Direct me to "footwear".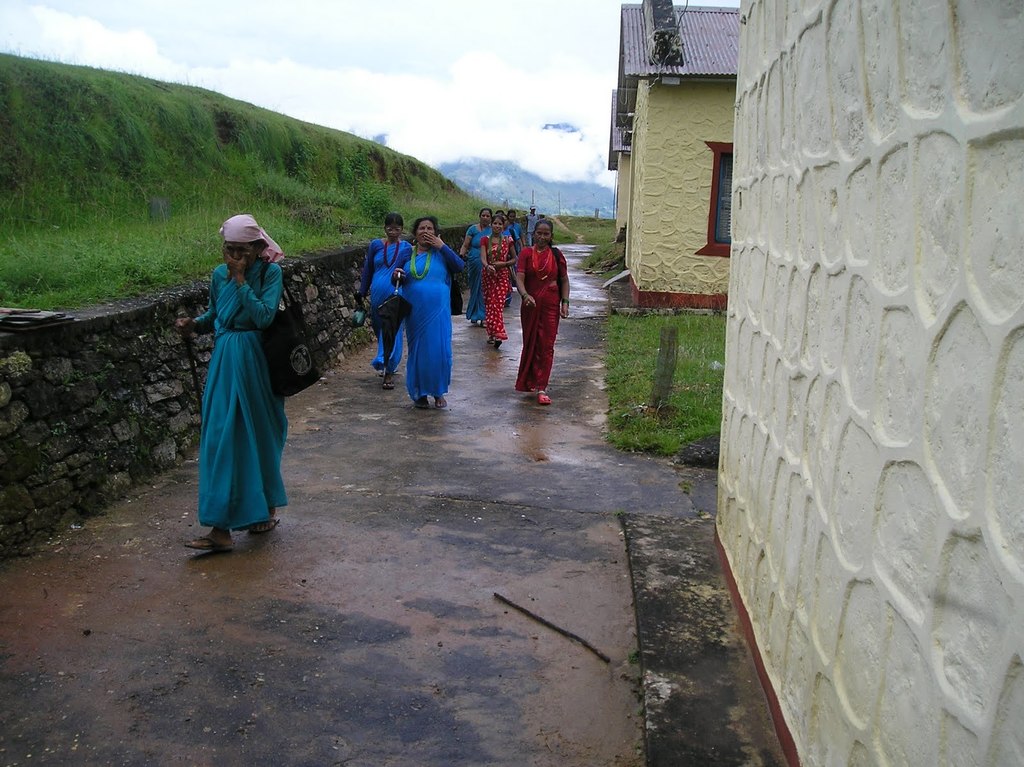
Direction: x1=383 y1=377 x2=397 y2=390.
